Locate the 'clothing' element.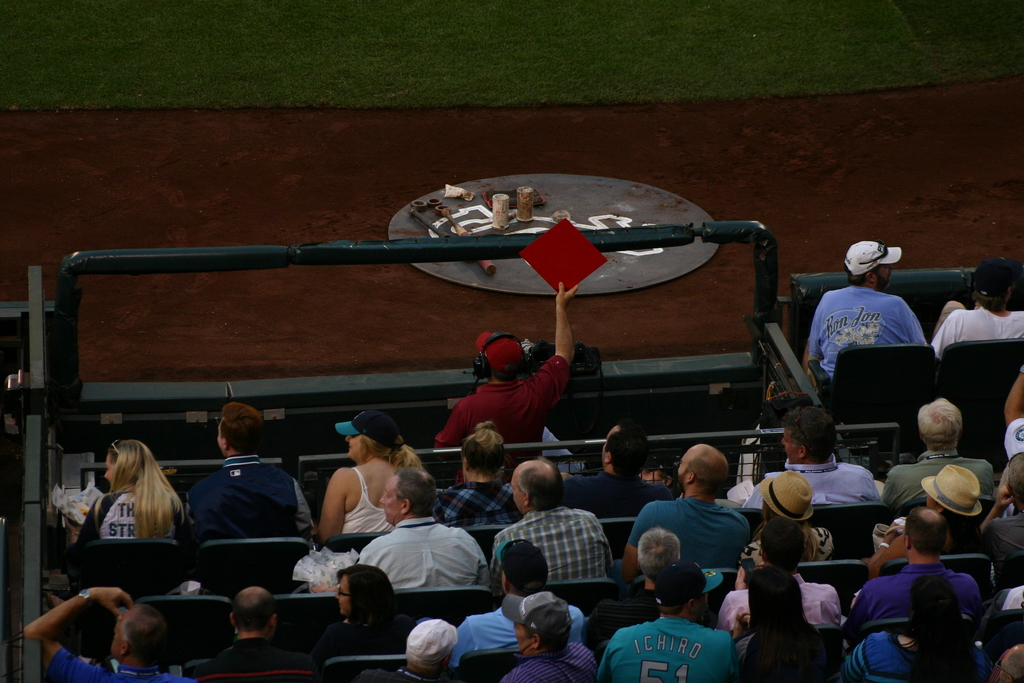
Element bbox: locate(935, 306, 1023, 353).
